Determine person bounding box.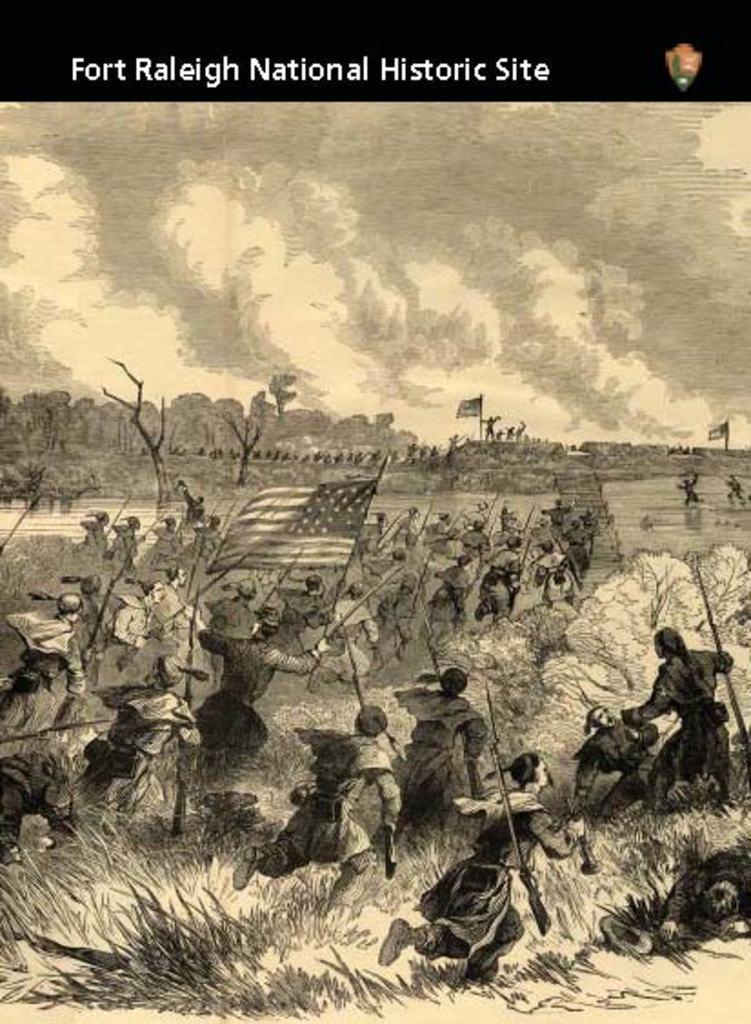
Determined: <box>386,746,591,988</box>.
